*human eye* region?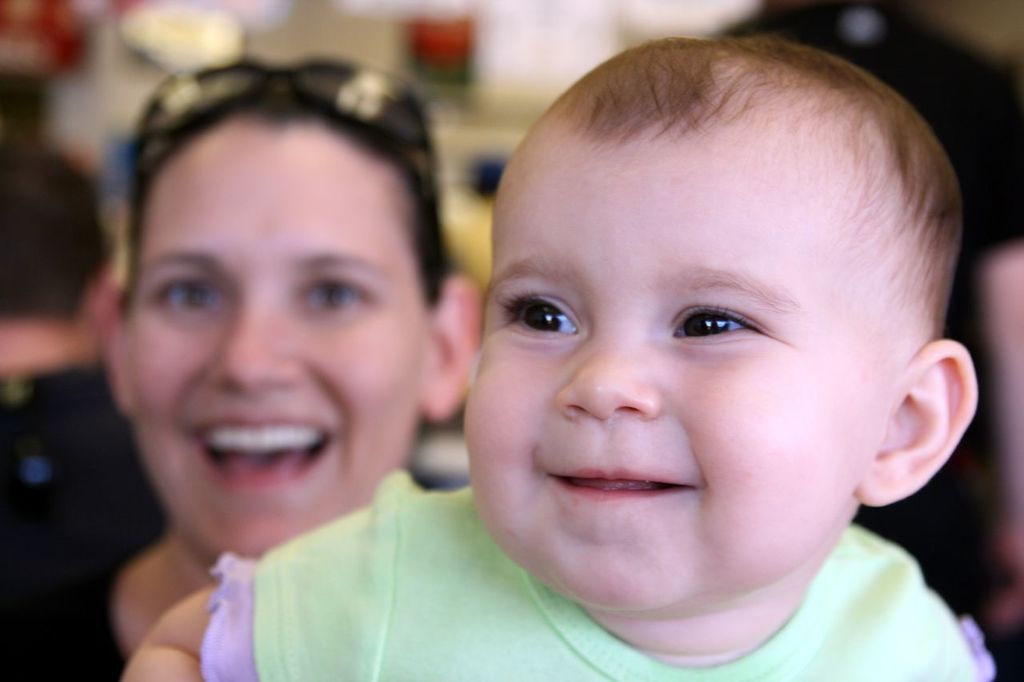
494 278 586 345
